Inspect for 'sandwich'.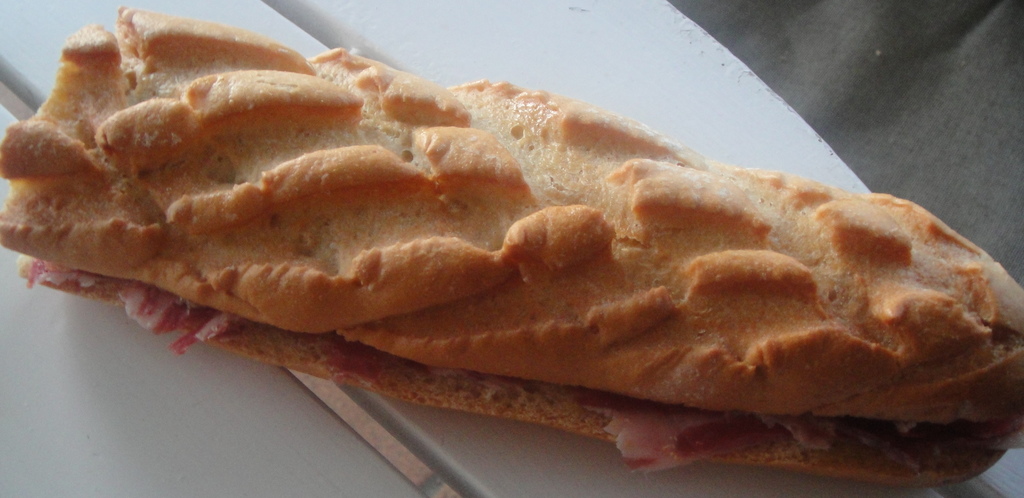
Inspection: 3, 6, 1023, 490.
